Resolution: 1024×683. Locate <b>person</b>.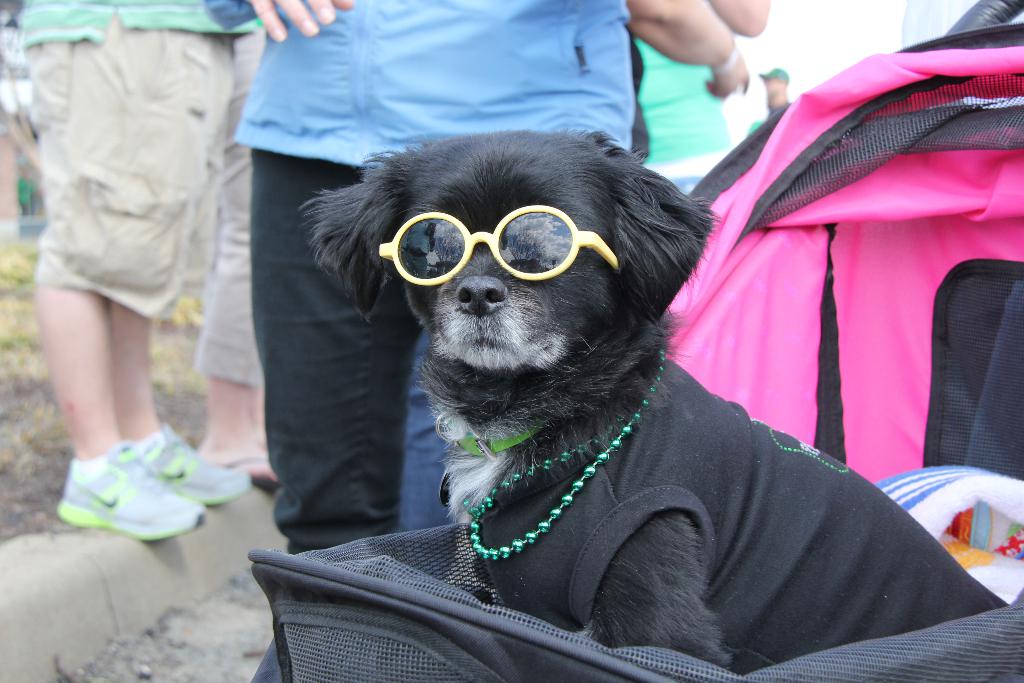
pyautogui.locateOnScreen(755, 65, 785, 112).
